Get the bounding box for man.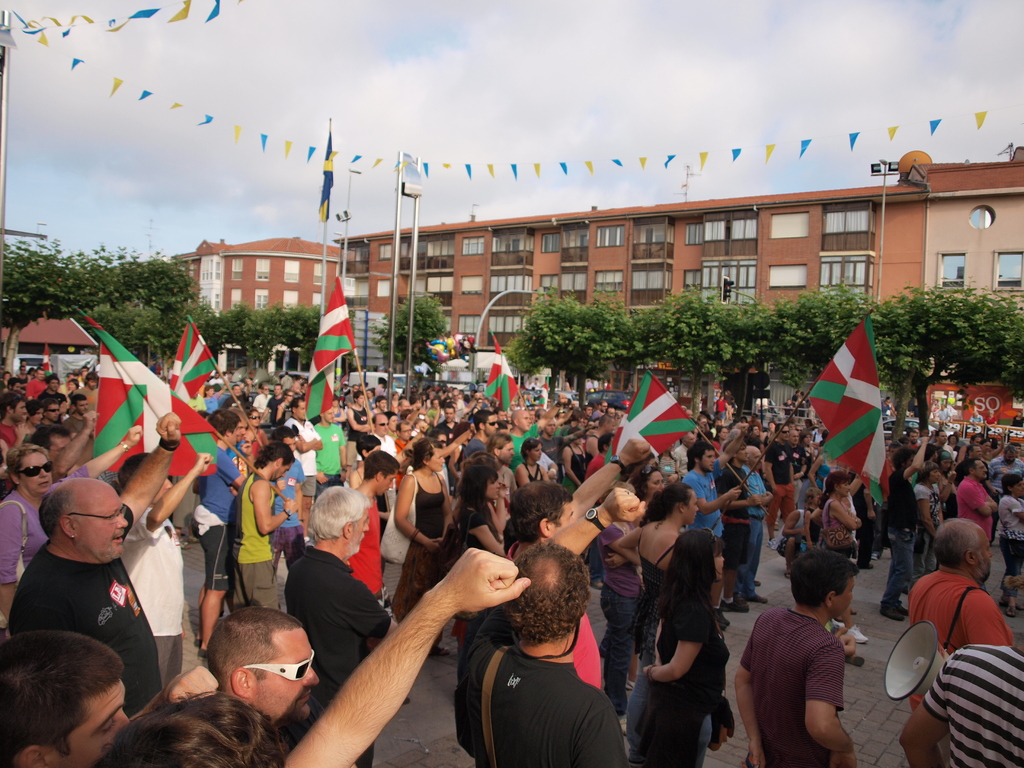
<region>435, 401, 468, 441</region>.
